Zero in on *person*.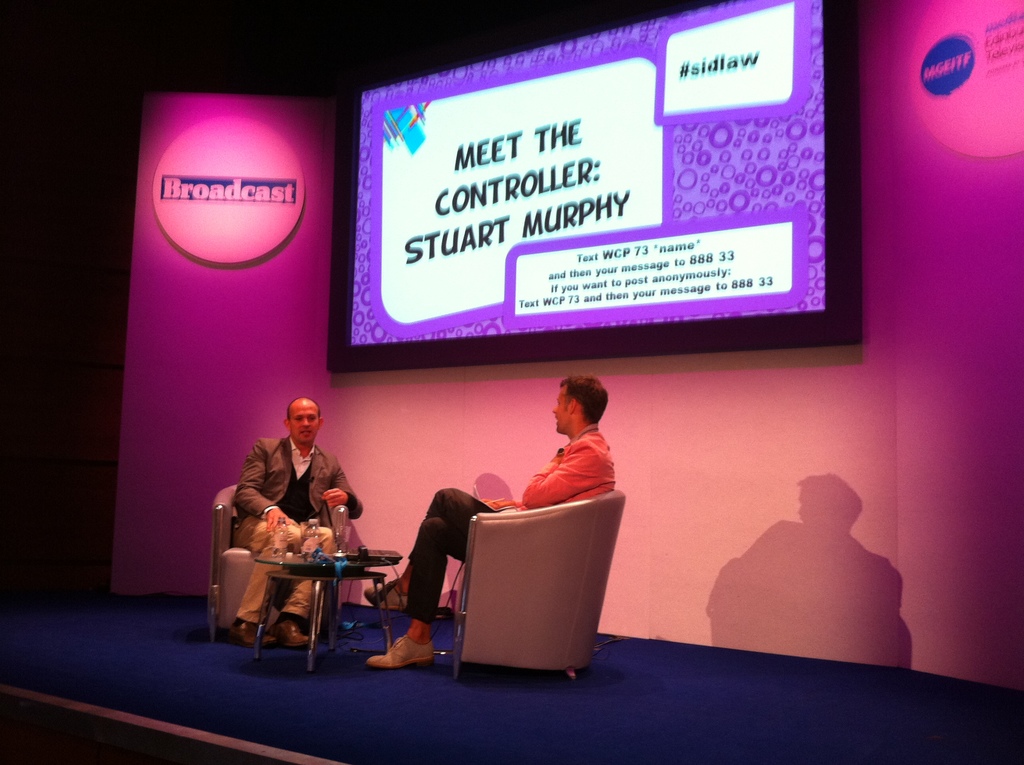
Zeroed in: bbox=(367, 376, 612, 666).
